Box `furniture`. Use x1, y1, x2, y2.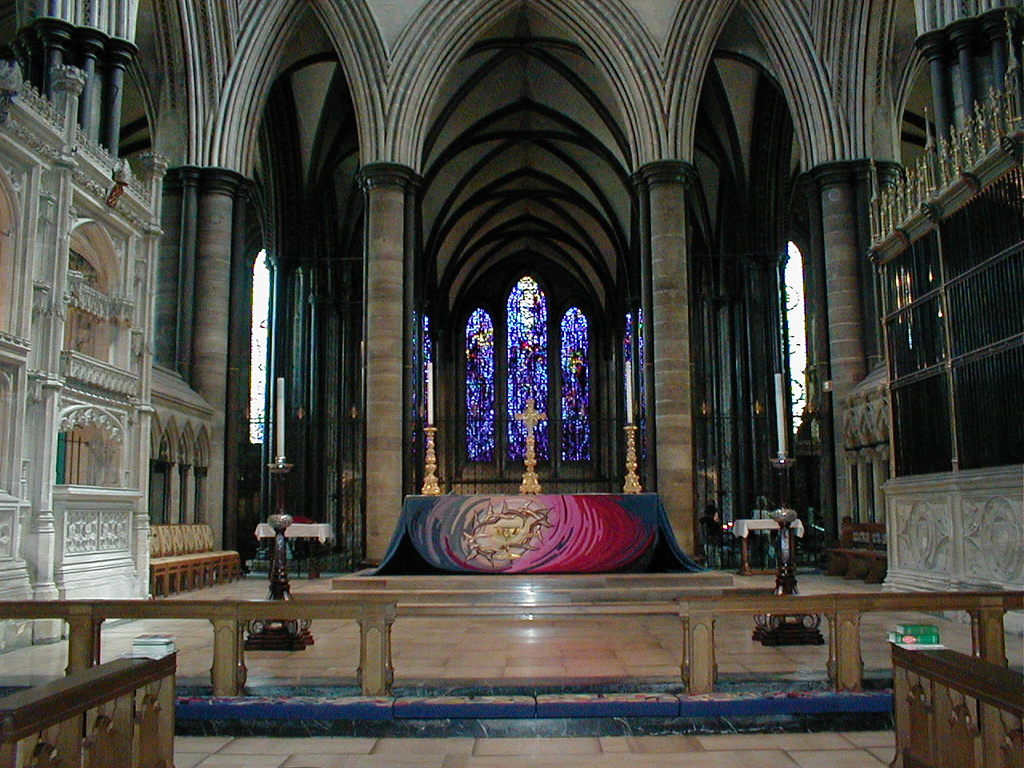
254, 522, 334, 572.
